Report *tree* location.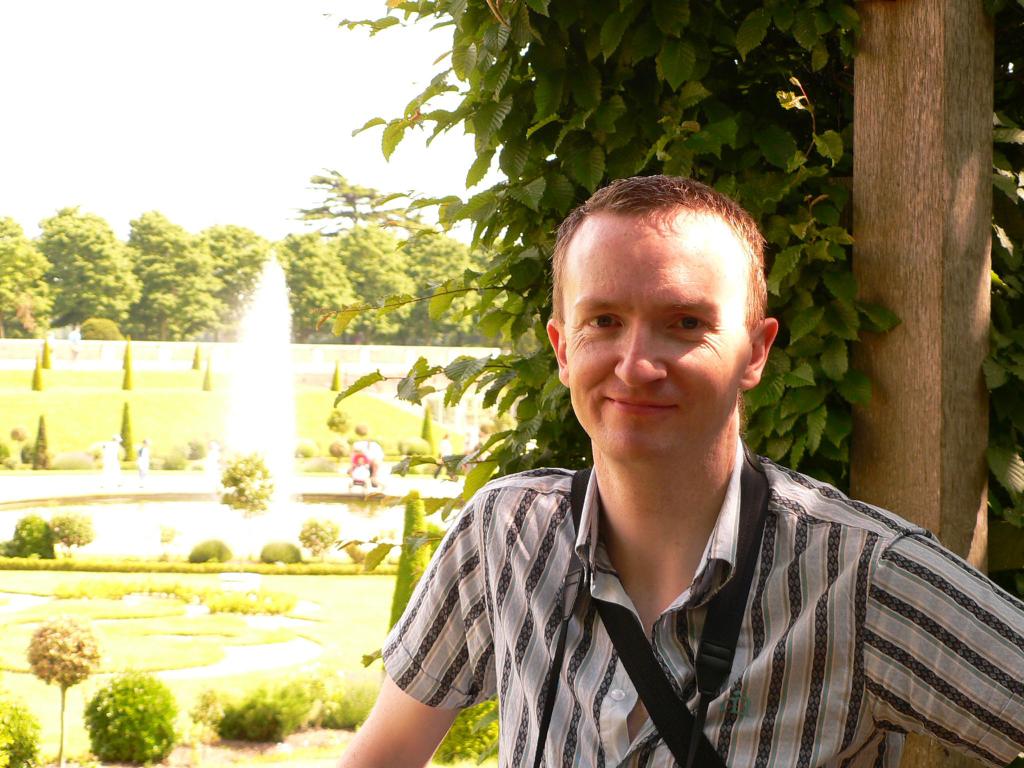
Report: [x1=218, y1=452, x2=271, y2=573].
